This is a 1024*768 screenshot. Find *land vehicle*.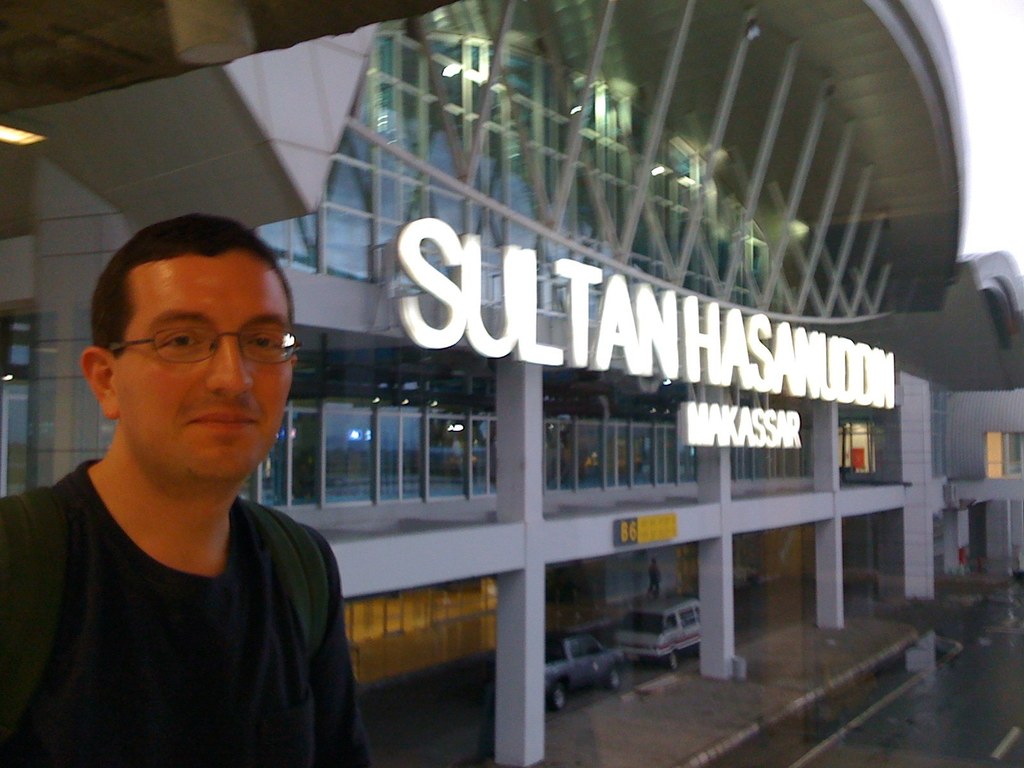
Bounding box: (544,625,625,709).
